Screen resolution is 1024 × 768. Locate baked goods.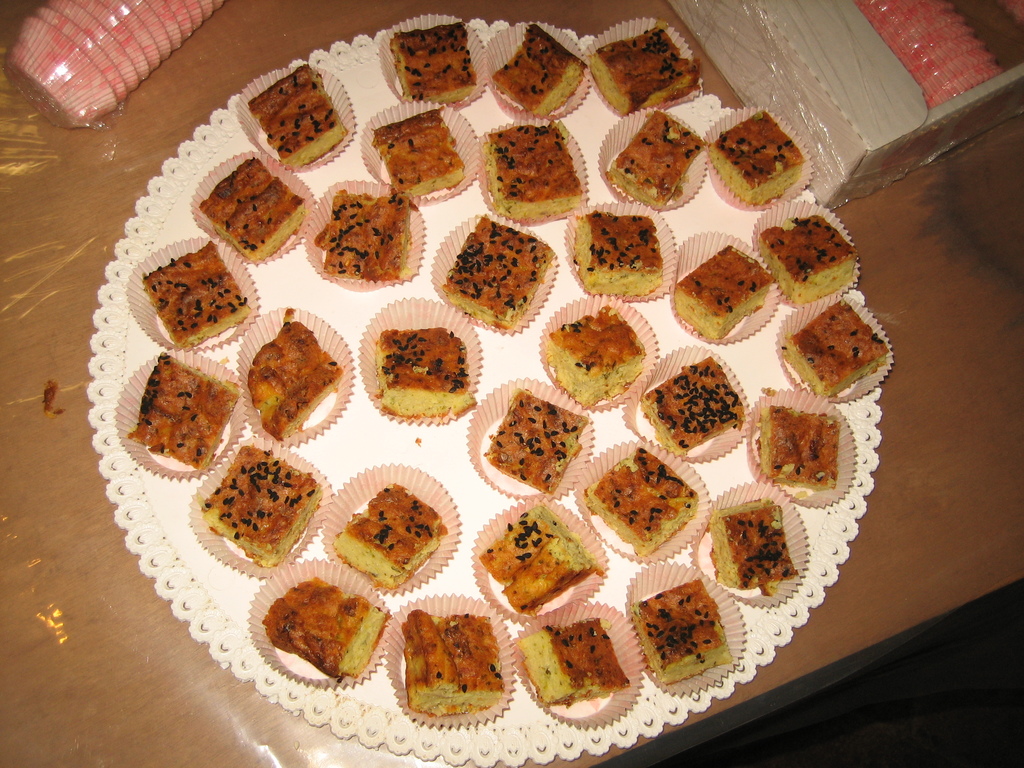
left=437, top=216, right=552, bottom=329.
